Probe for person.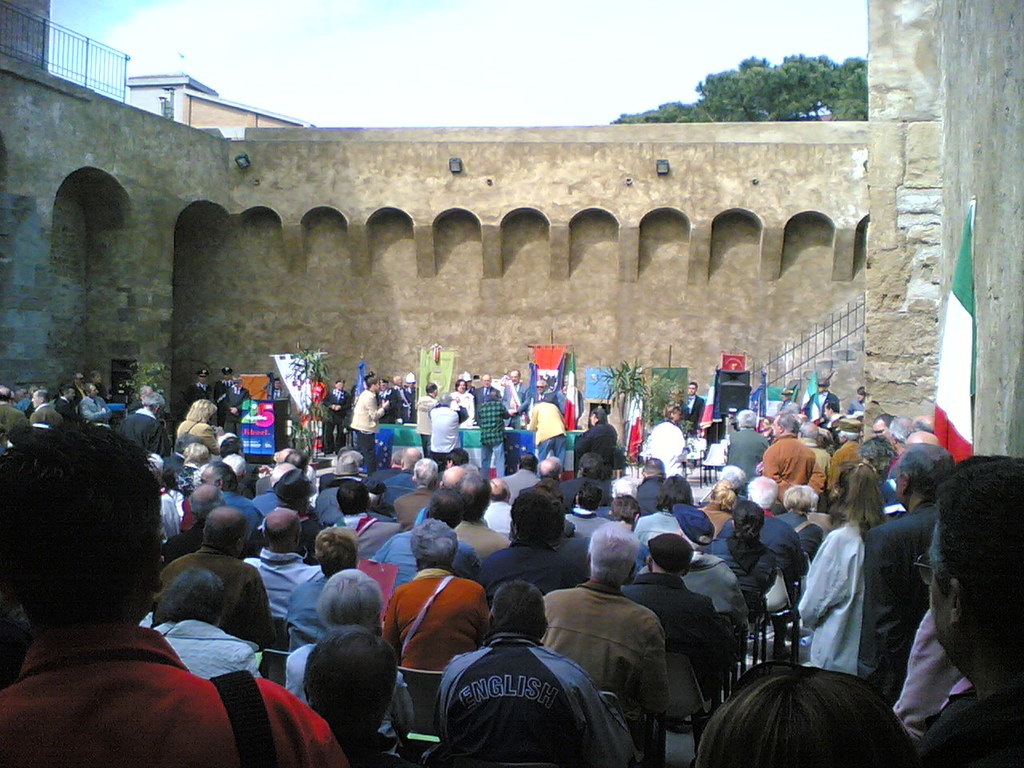
Probe result: {"left": 374, "top": 472, "right": 478, "bottom": 588}.
